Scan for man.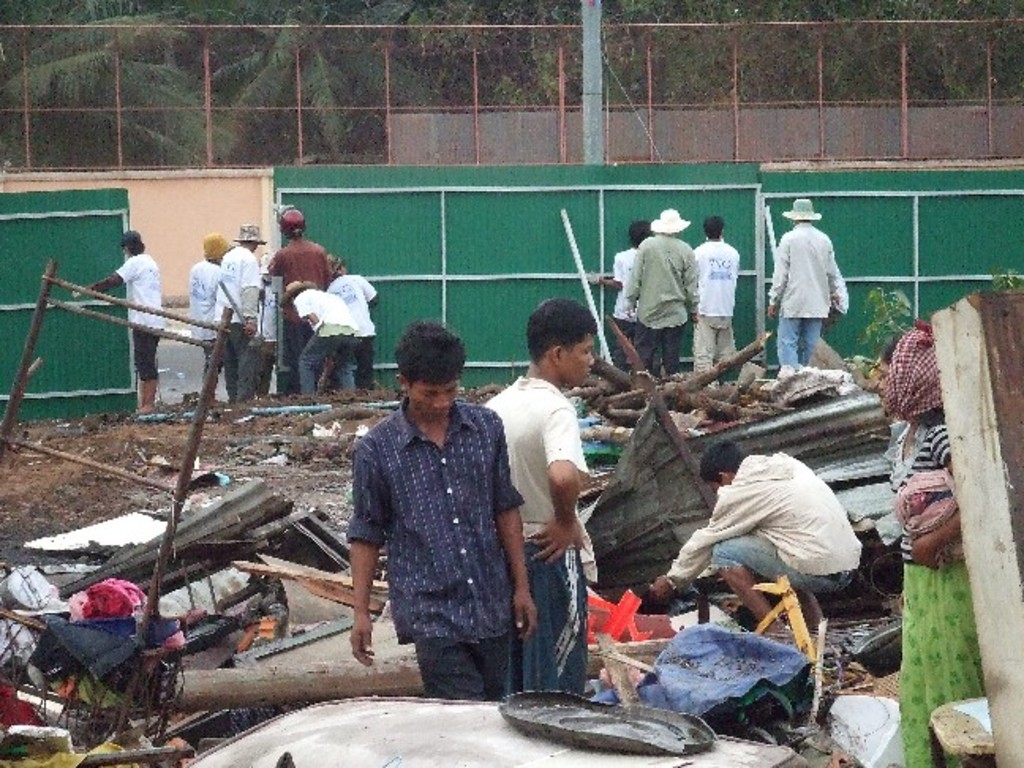
Scan result: BBox(262, 204, 332, 393).
